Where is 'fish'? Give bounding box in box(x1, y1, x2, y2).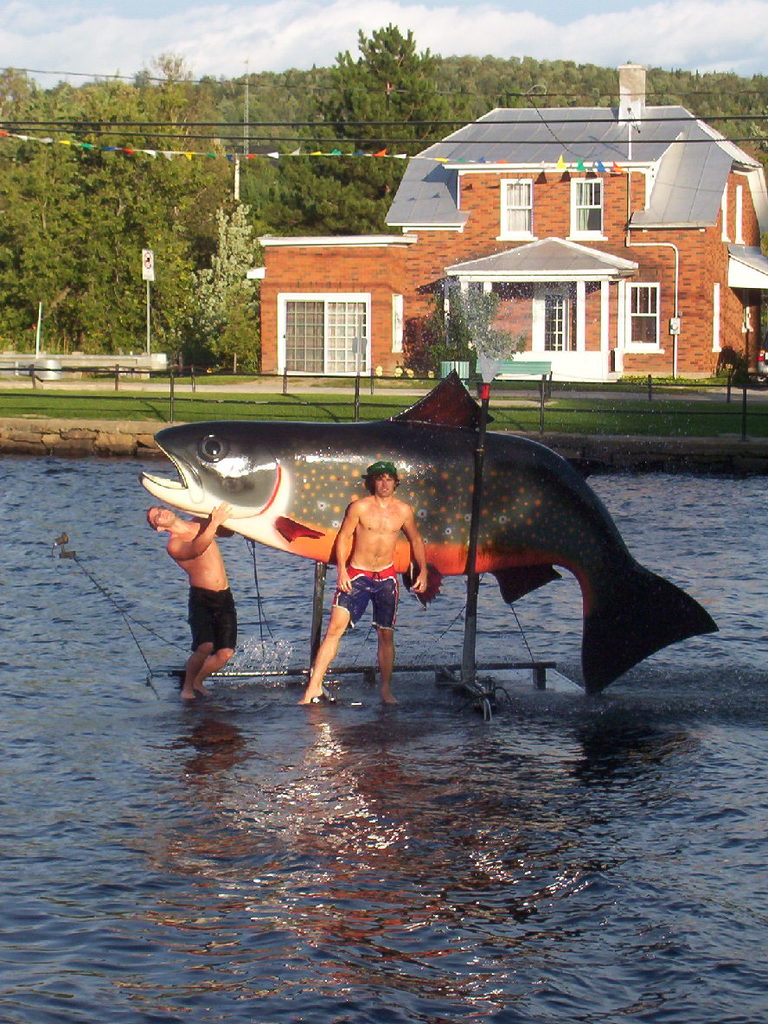
box(157, 394, 695, 708).
